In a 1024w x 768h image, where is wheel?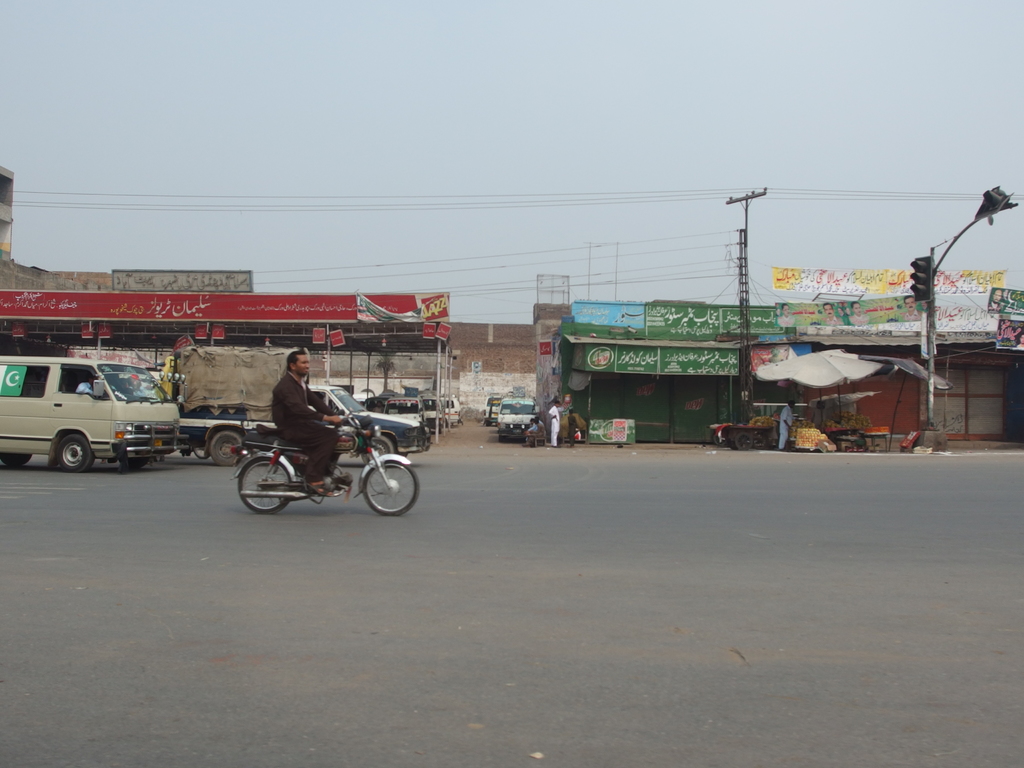
box(484, 419, 489, 426).
